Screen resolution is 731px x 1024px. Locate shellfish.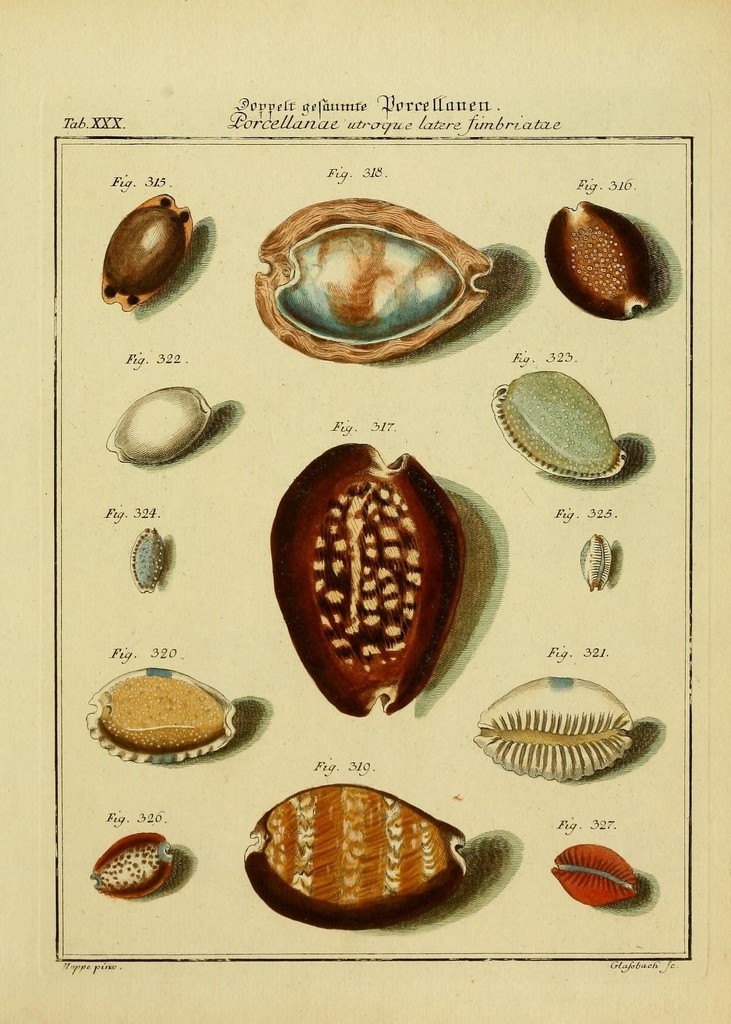
bbox=[94, 185, 218, 318].
